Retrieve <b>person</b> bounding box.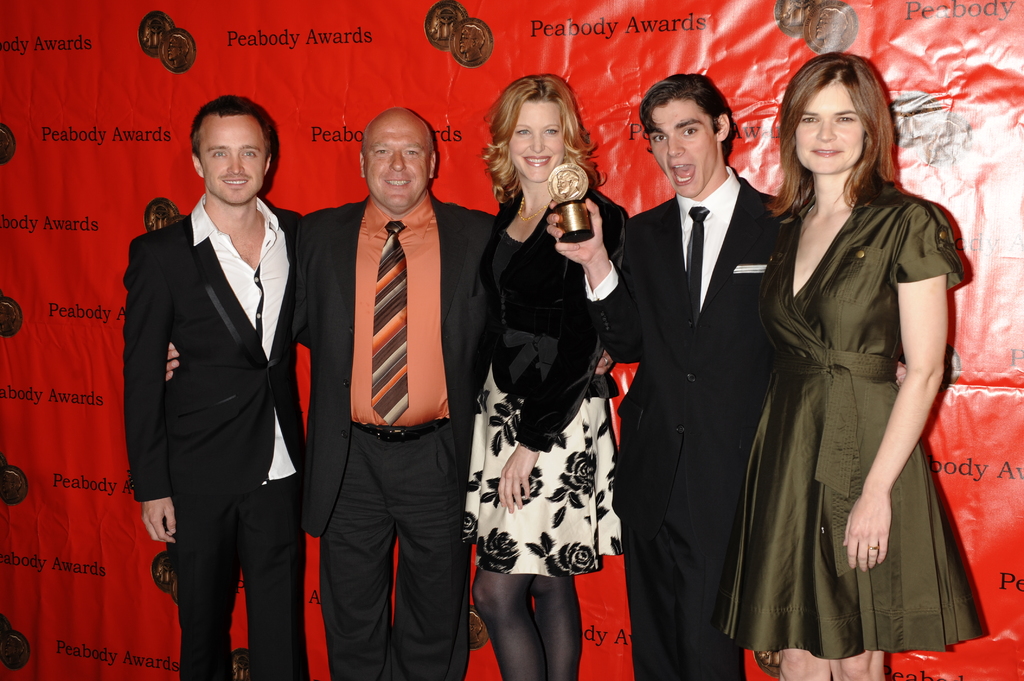
Bounding box: rect(547, 76, 785, 680).
